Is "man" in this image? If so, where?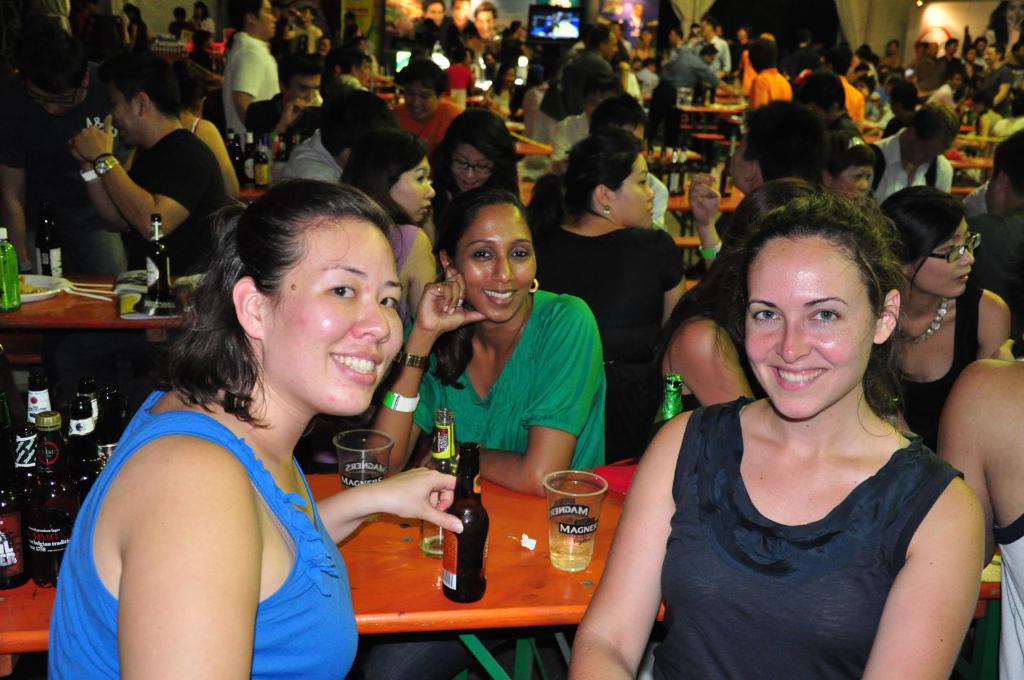
Yes, at <region>957, 131, 1023, 359</region>.
